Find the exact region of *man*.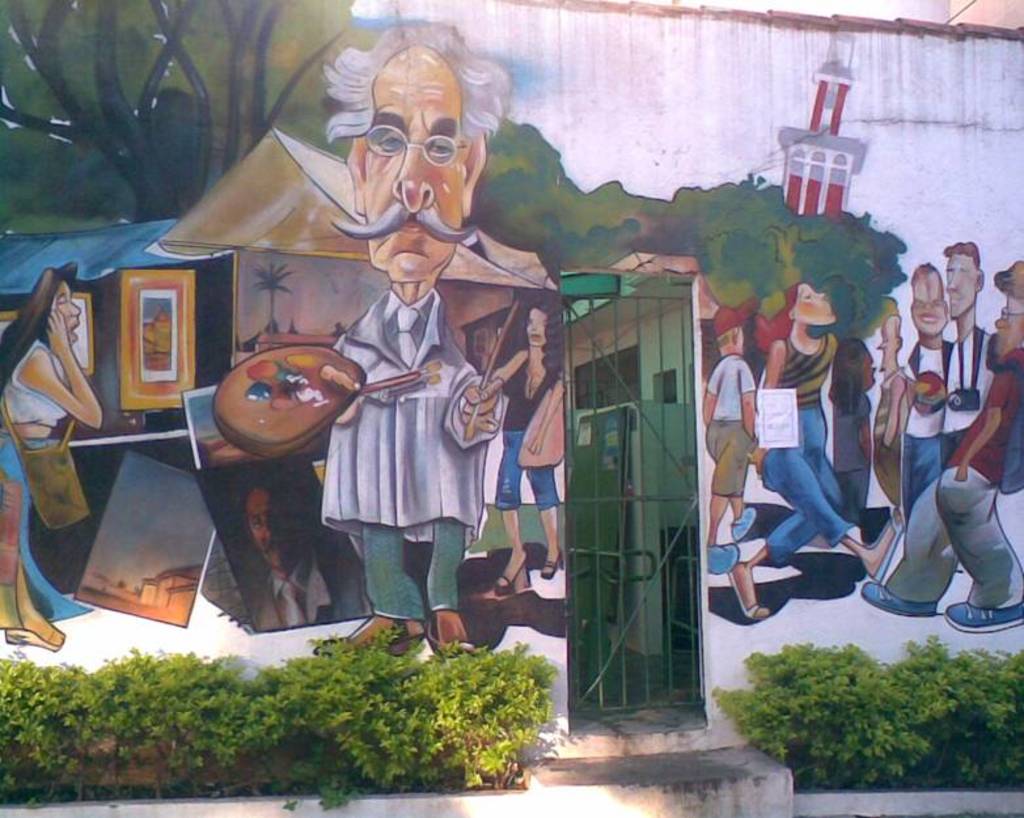
Exact region: BBox(942, 240, 997, 471).
